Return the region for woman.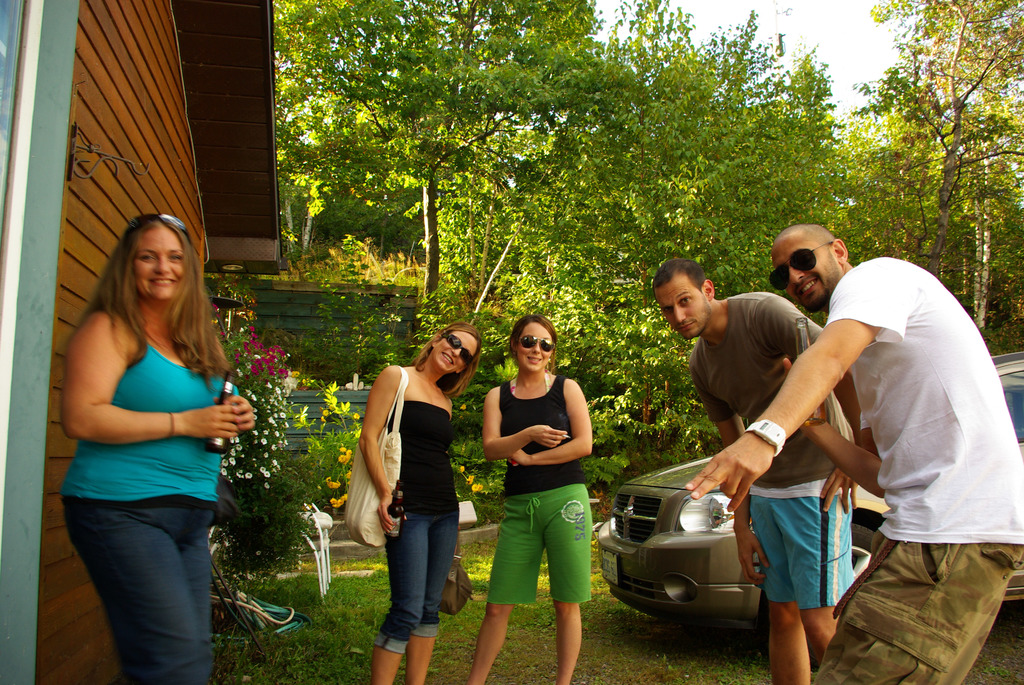
467,316,589,684.
